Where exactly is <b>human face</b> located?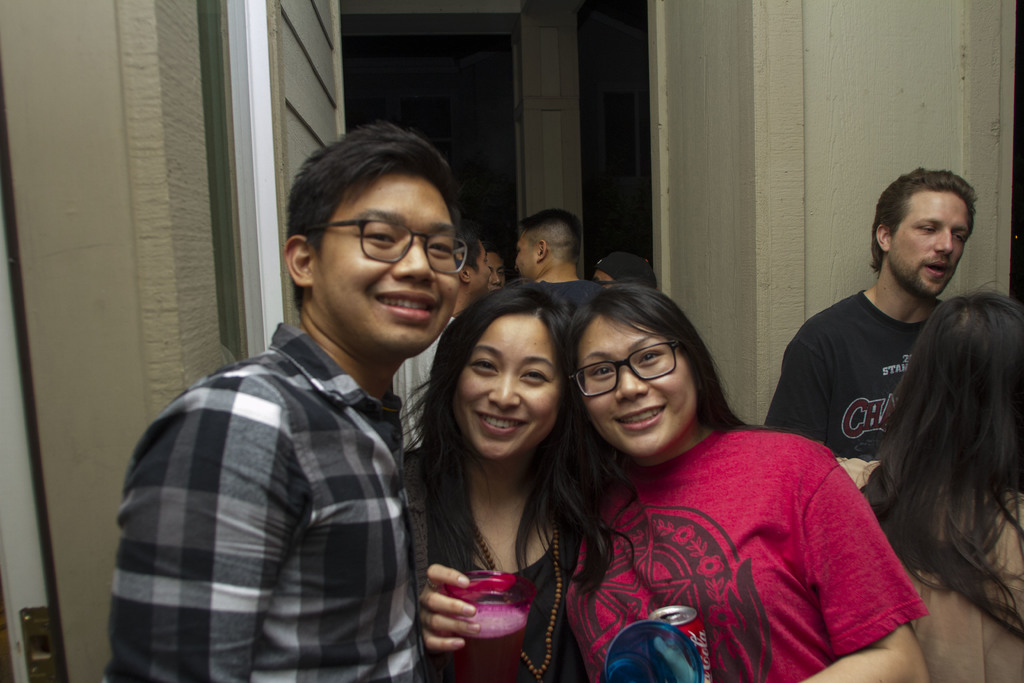
Its bounding box is rect(890, 192, 974, 302).
